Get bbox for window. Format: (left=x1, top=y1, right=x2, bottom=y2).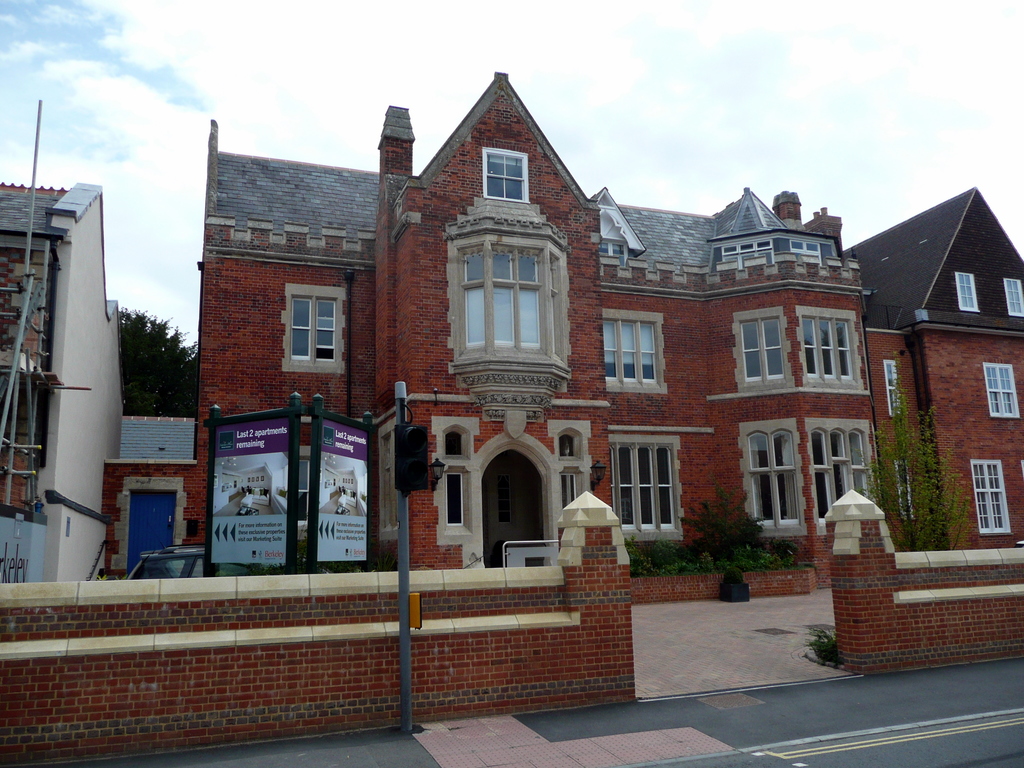
(left=791, top=239, right=820, bottom=270).
